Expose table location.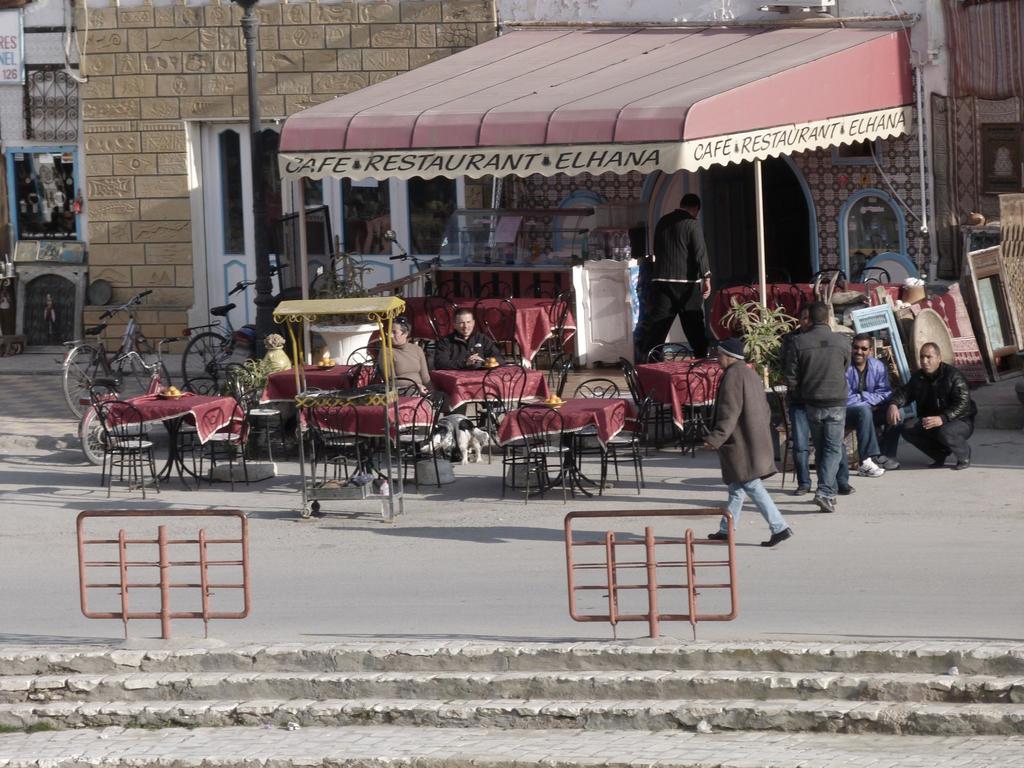
Exposed at [left=299, top=391, right=433, bottom=482].
